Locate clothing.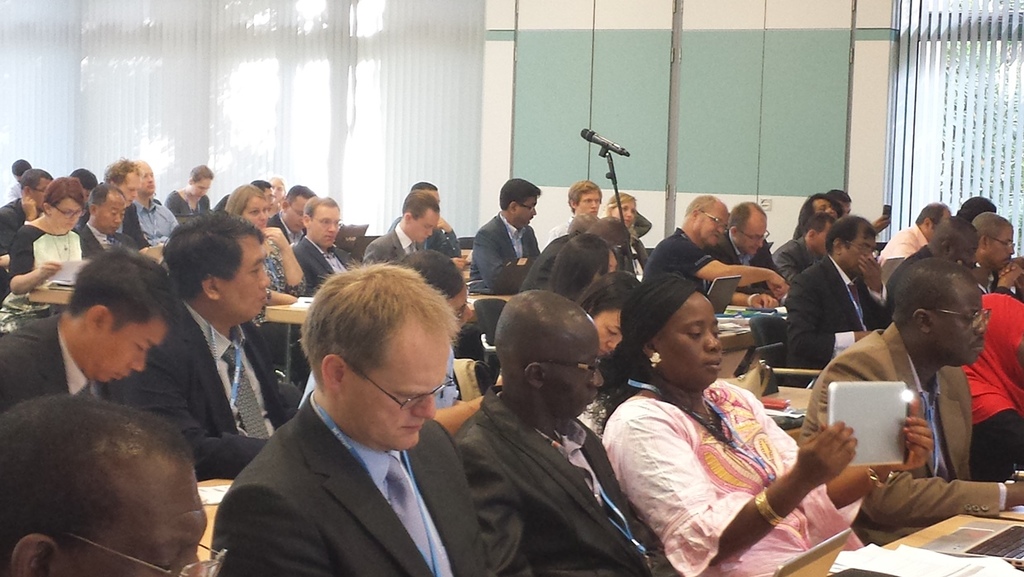
Bounding box: box(0, 195, 44, 280).
